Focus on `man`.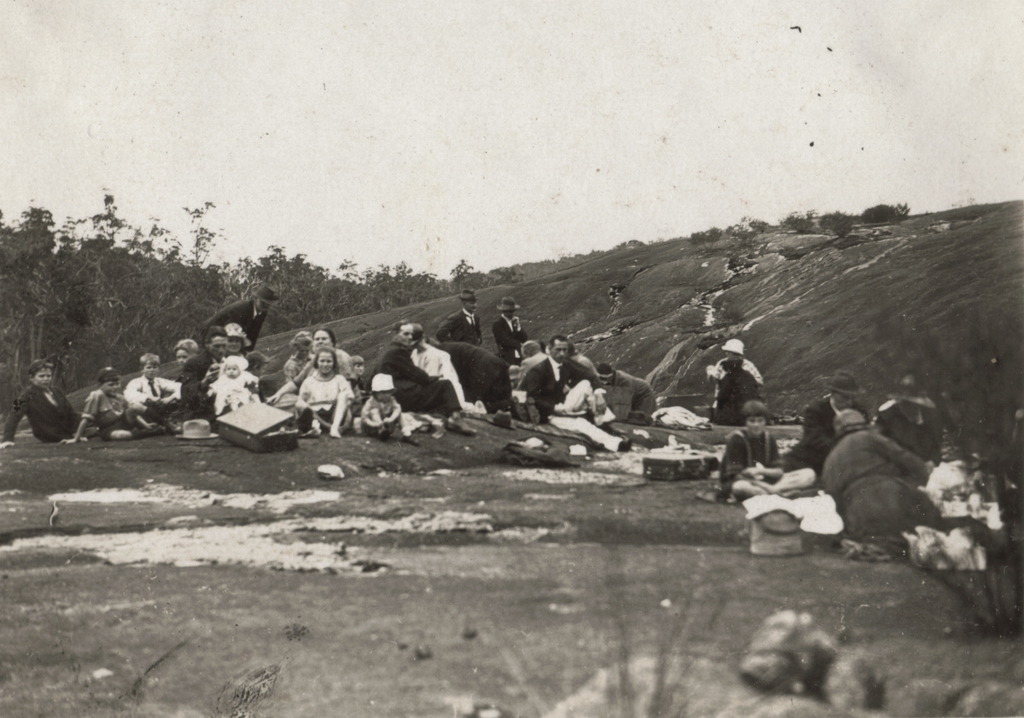
Focused at locate(381, 320, 481, 435).
